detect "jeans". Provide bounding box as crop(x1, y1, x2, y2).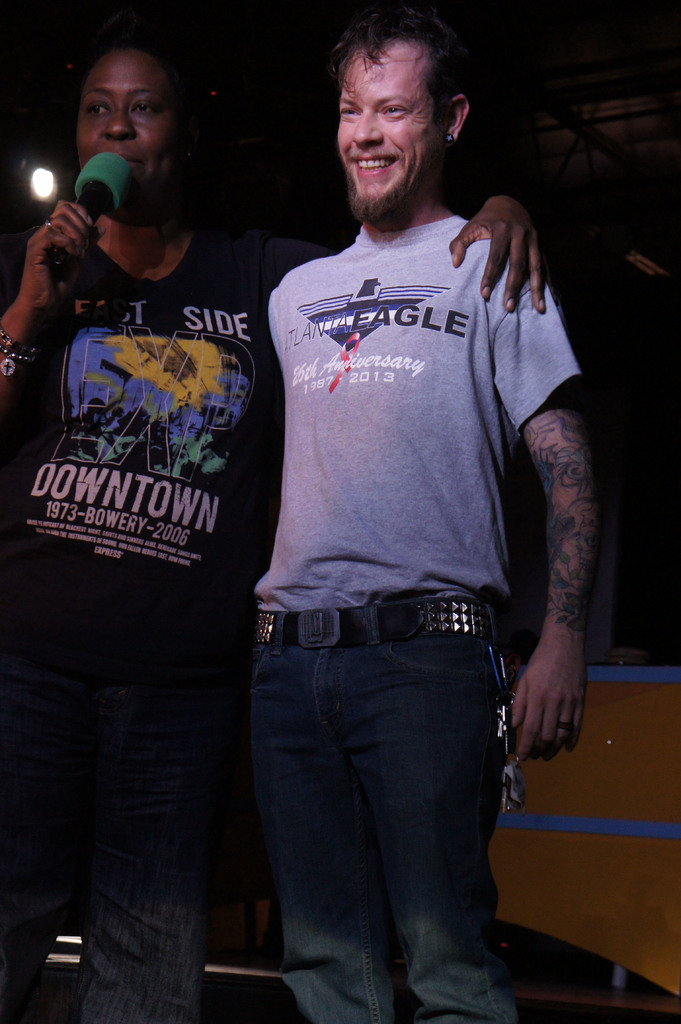
crop(235, 602, 546, 1009).
